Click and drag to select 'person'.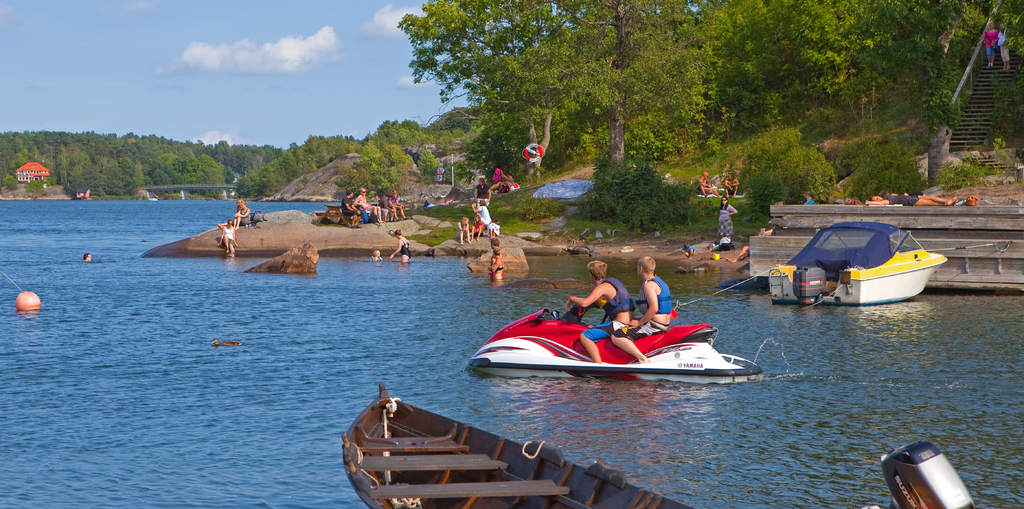
Selection: 470, 175, 493, 217.
